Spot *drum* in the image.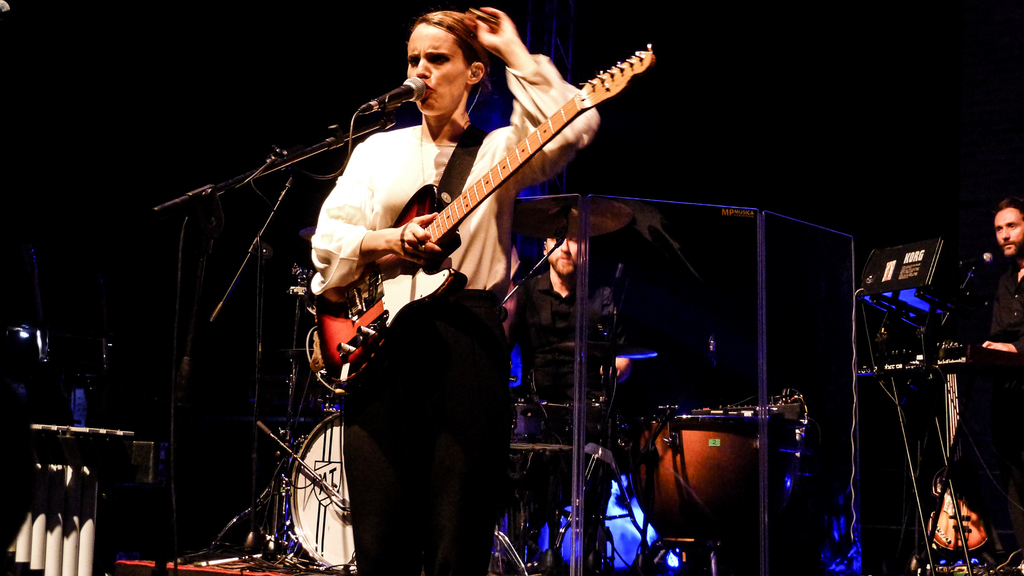
*drum* found at (left=926, top=468, right=989, bottom=550).
